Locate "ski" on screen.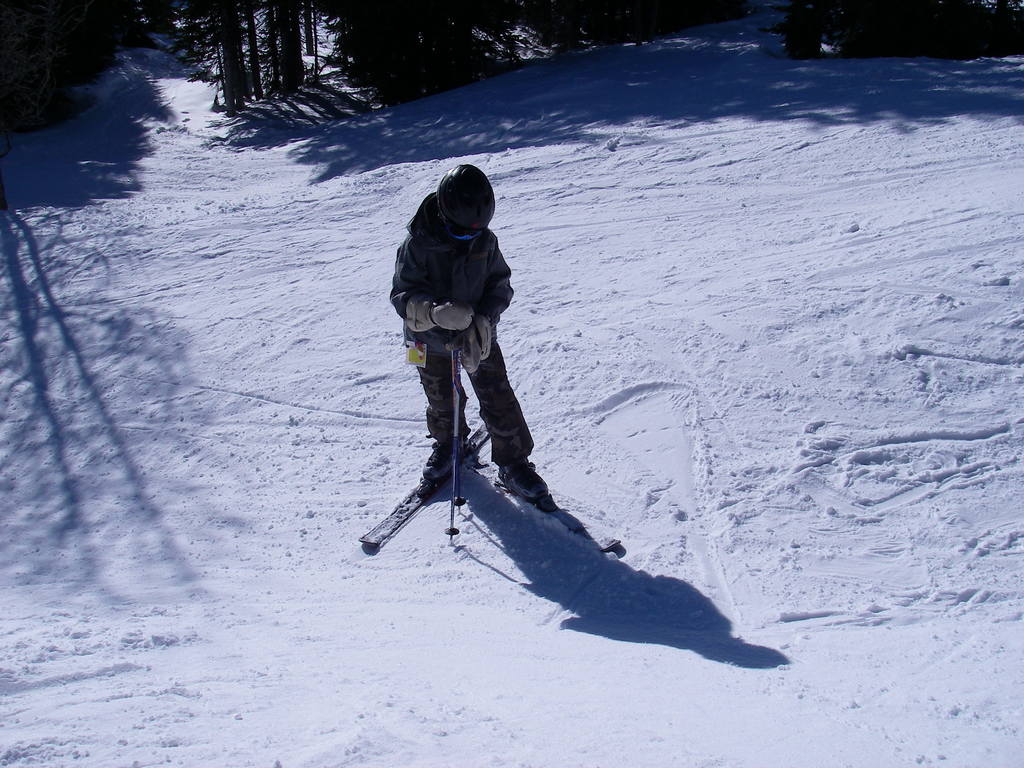
On screen at box(501, 480, 621, 552).
